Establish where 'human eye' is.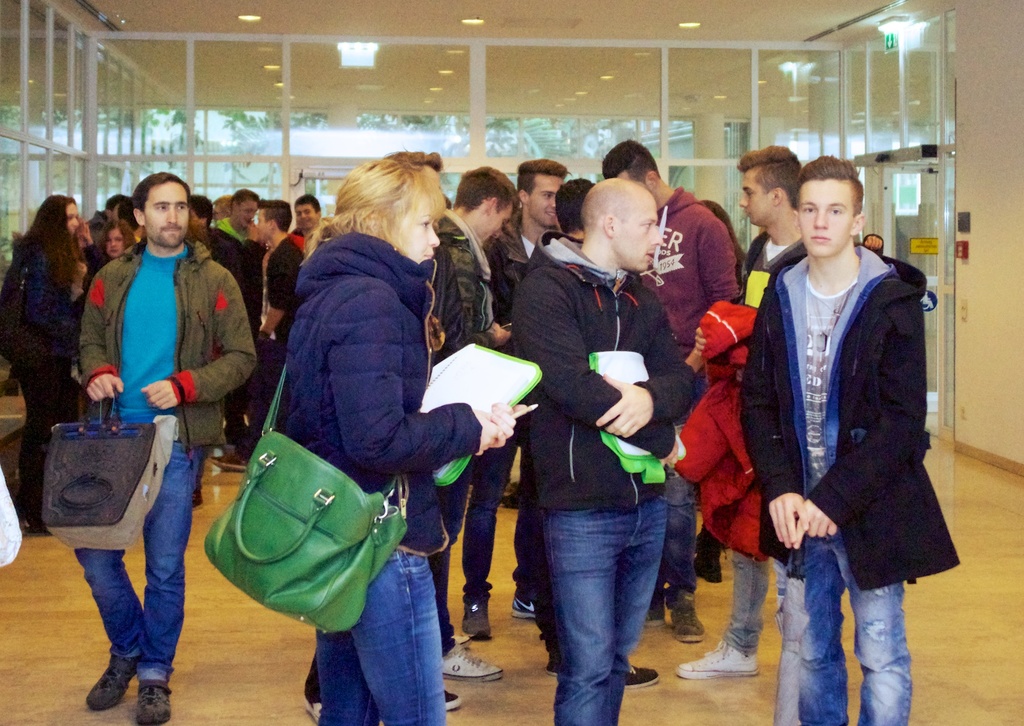
Established at (left=543, top=191, right=551, bottom=200).
